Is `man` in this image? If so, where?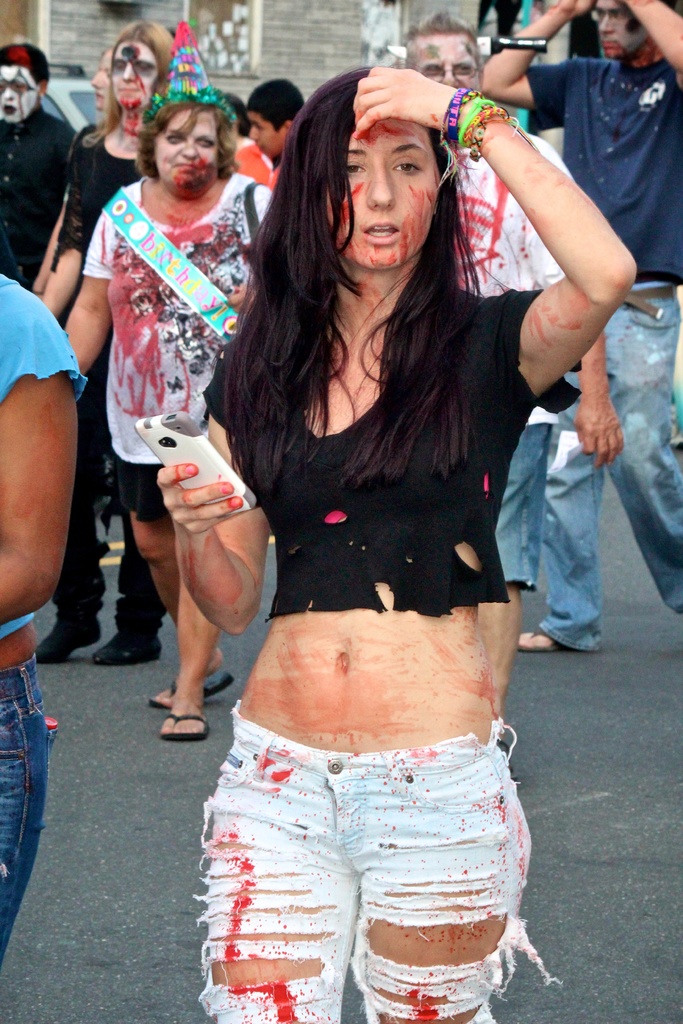
Yes, at BBox(0, 49, 82, 292).
